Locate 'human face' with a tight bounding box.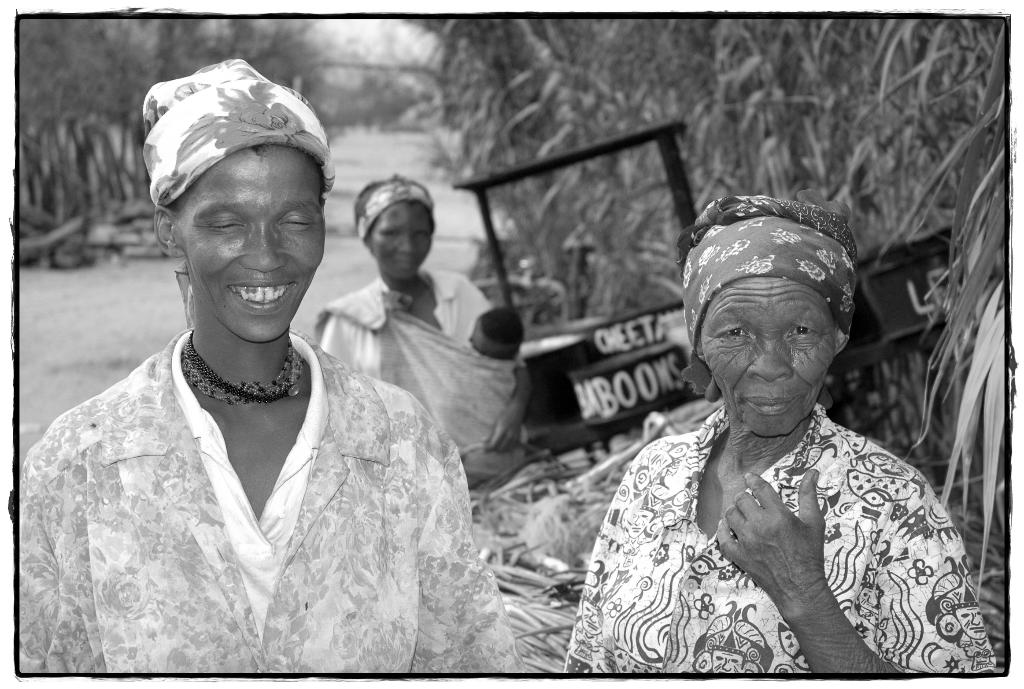
left=367, top=206, right=430, bottom=277.
